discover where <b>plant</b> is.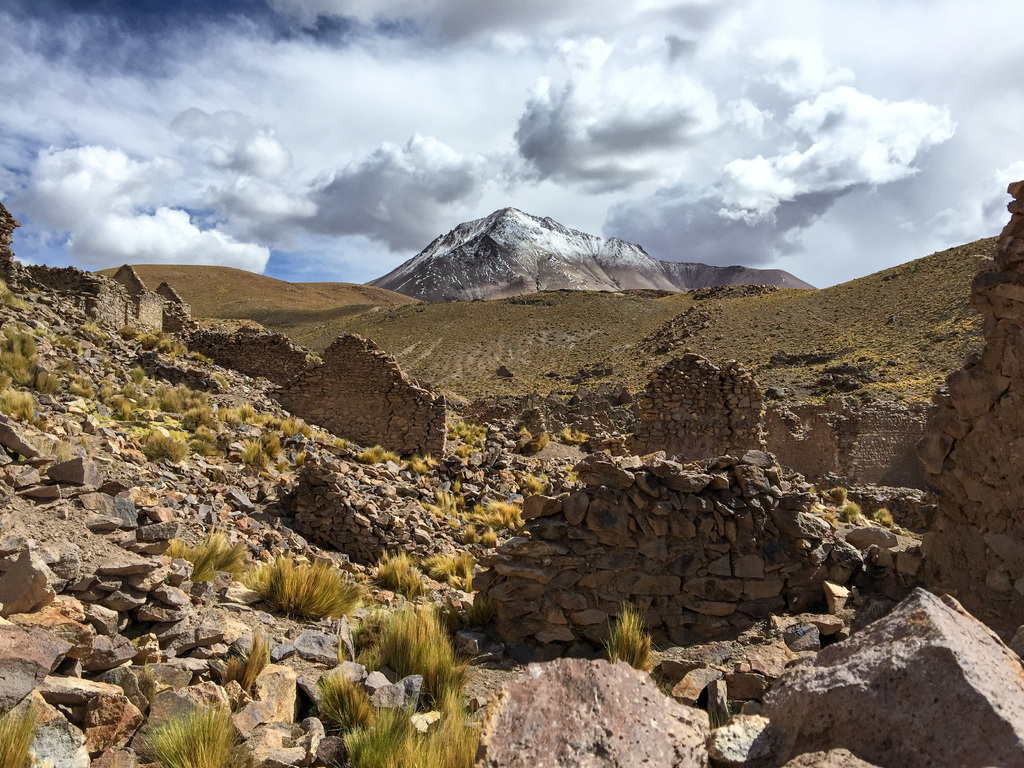
Discovered at bbox(353, 598, 510, 709).
